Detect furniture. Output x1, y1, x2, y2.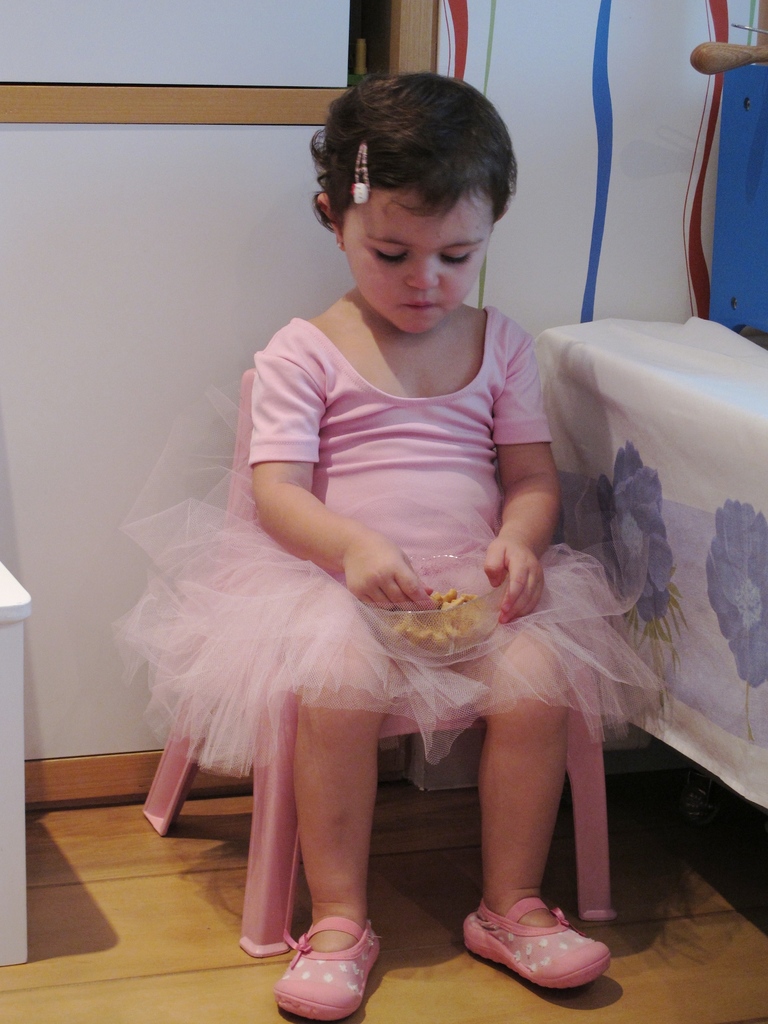
141, 363, 621, 958.
